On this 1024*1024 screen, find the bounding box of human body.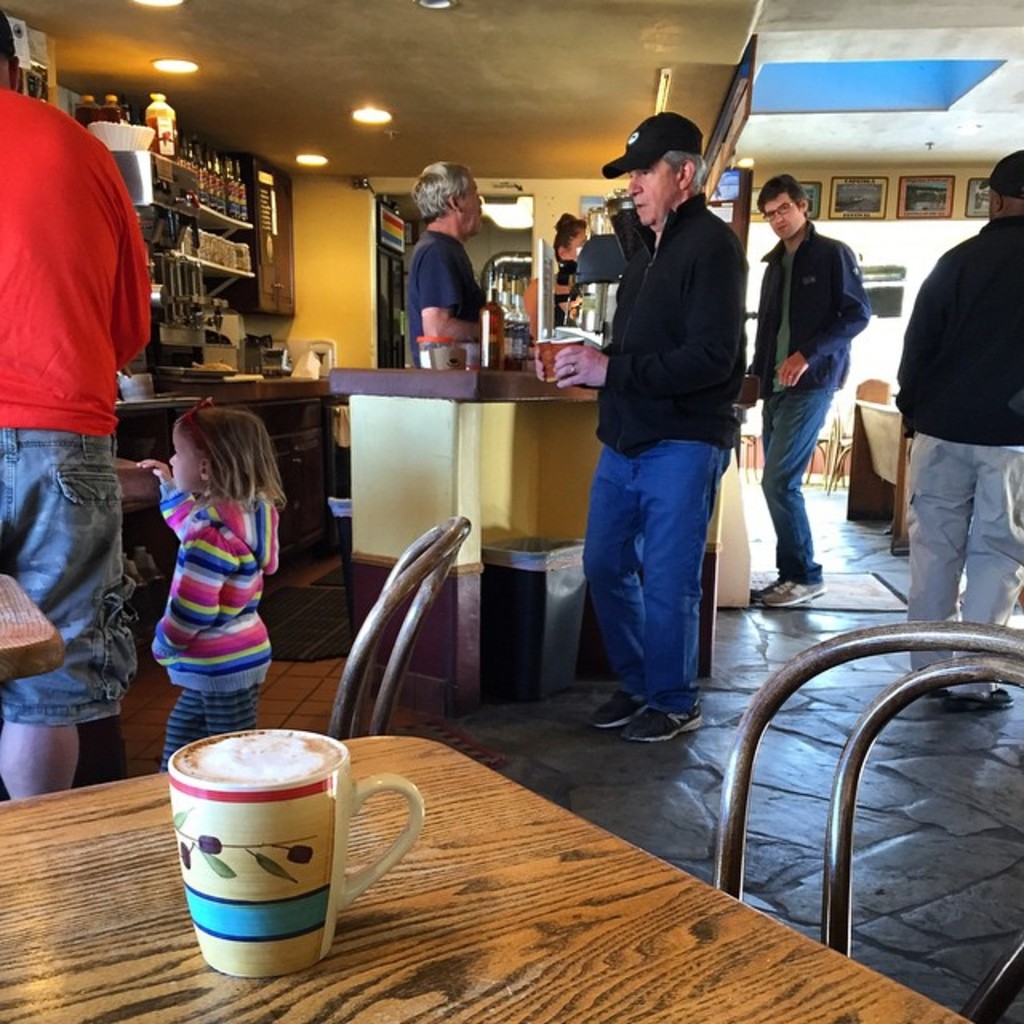
Bounding box: box=[899, 146, 1022, 726].
